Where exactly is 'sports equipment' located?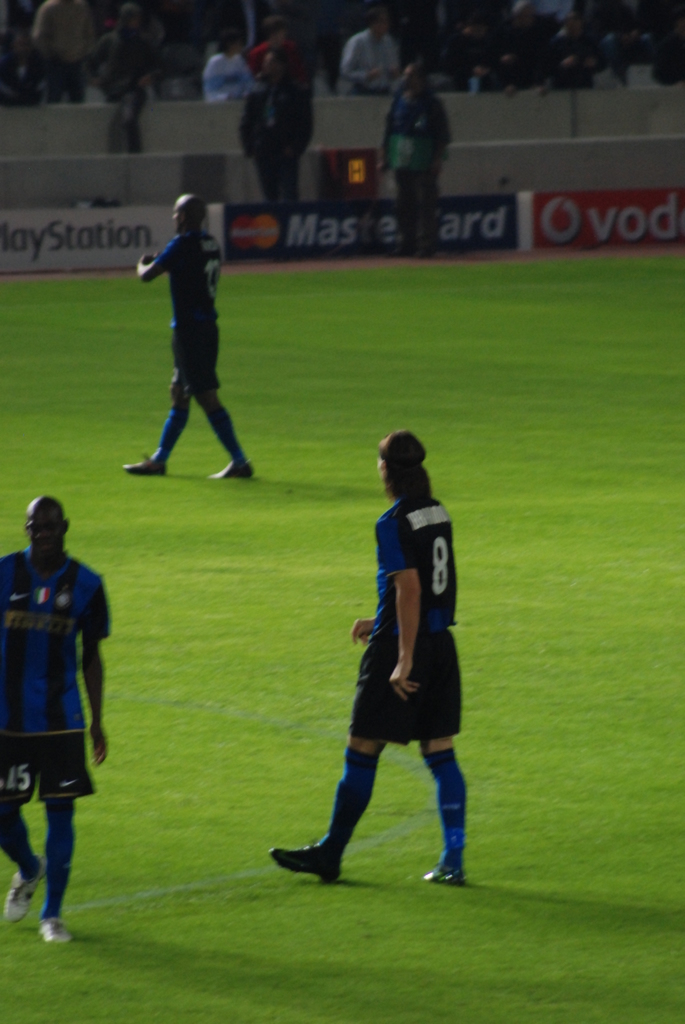
Its bounding box is detection(363, 492, 457, 637).
